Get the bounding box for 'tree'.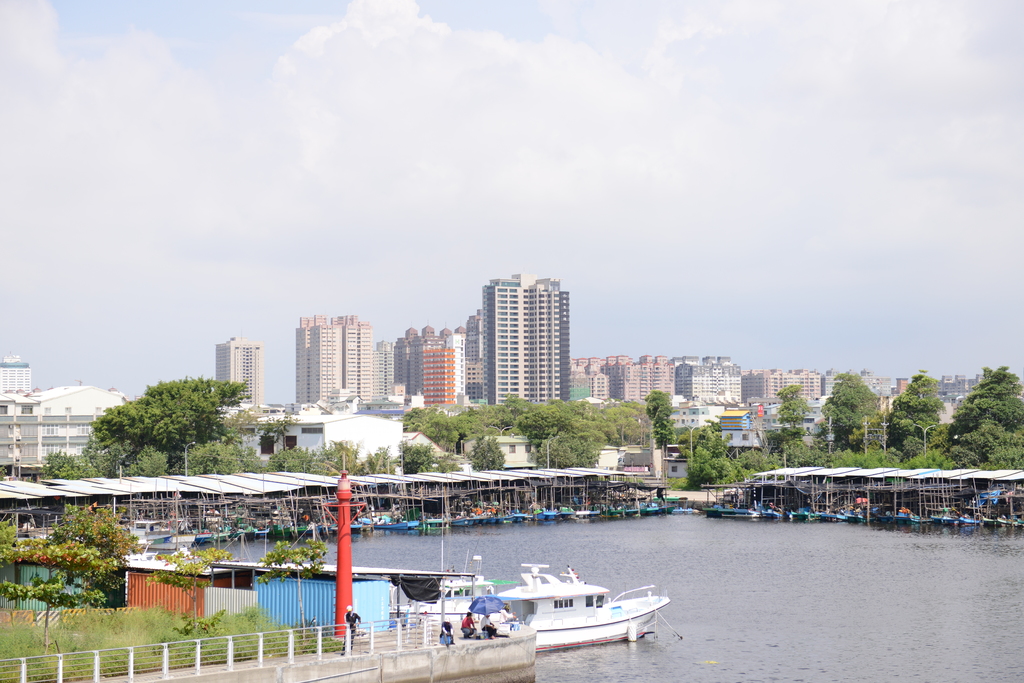
bbox=(904, 435, 939, 470).
